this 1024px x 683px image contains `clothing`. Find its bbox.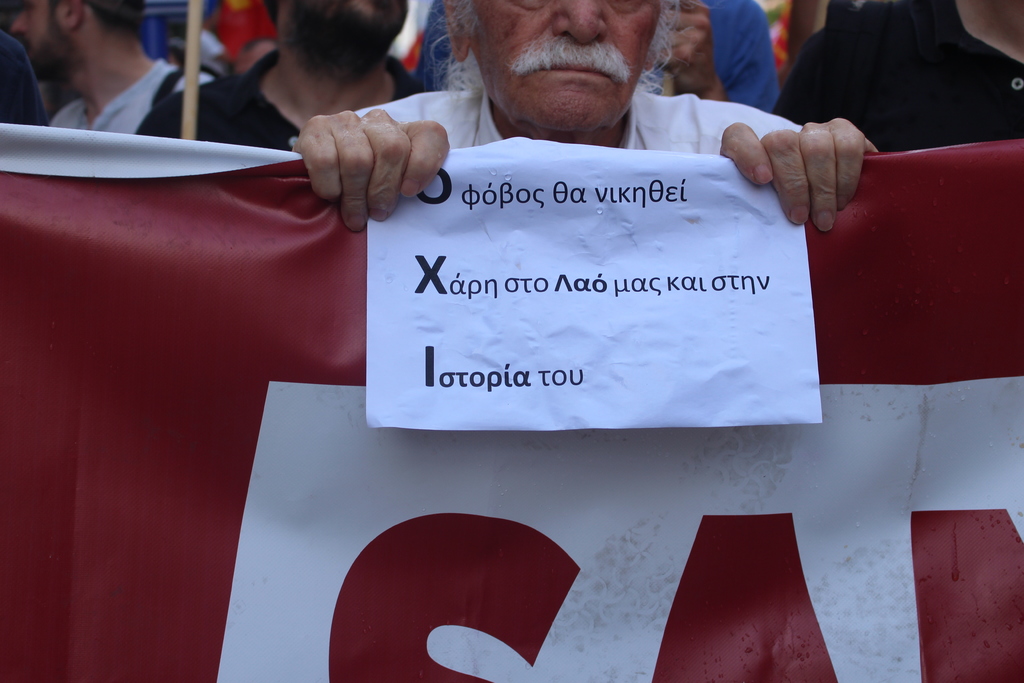
bbox=[768, 0, 1023, 155].
